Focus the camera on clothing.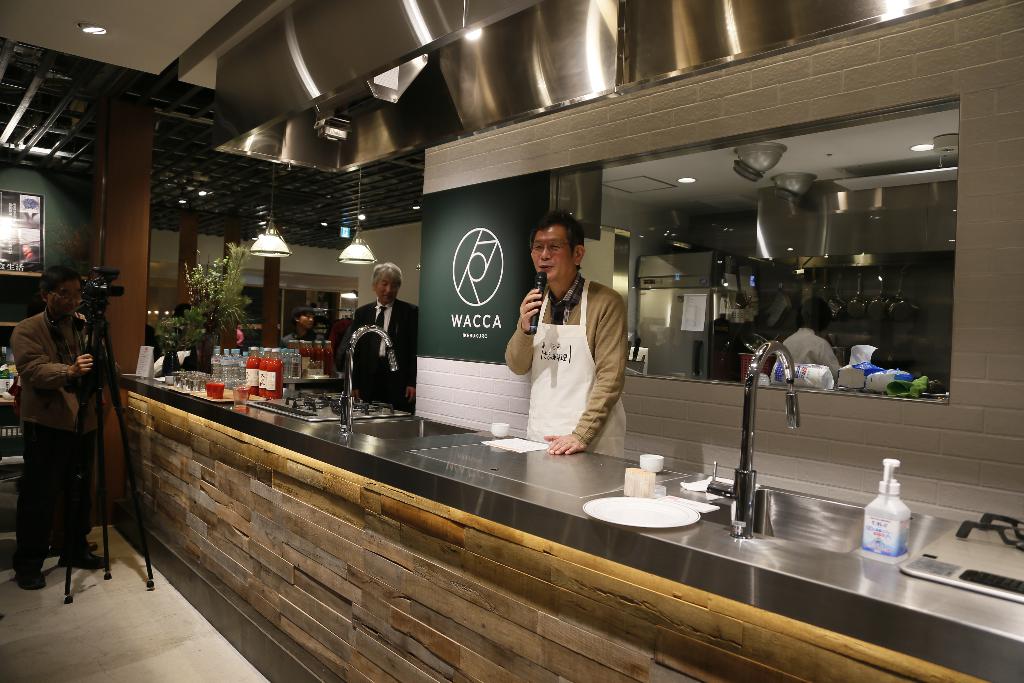
Focus region: box=[780, 325, 837, 377].
